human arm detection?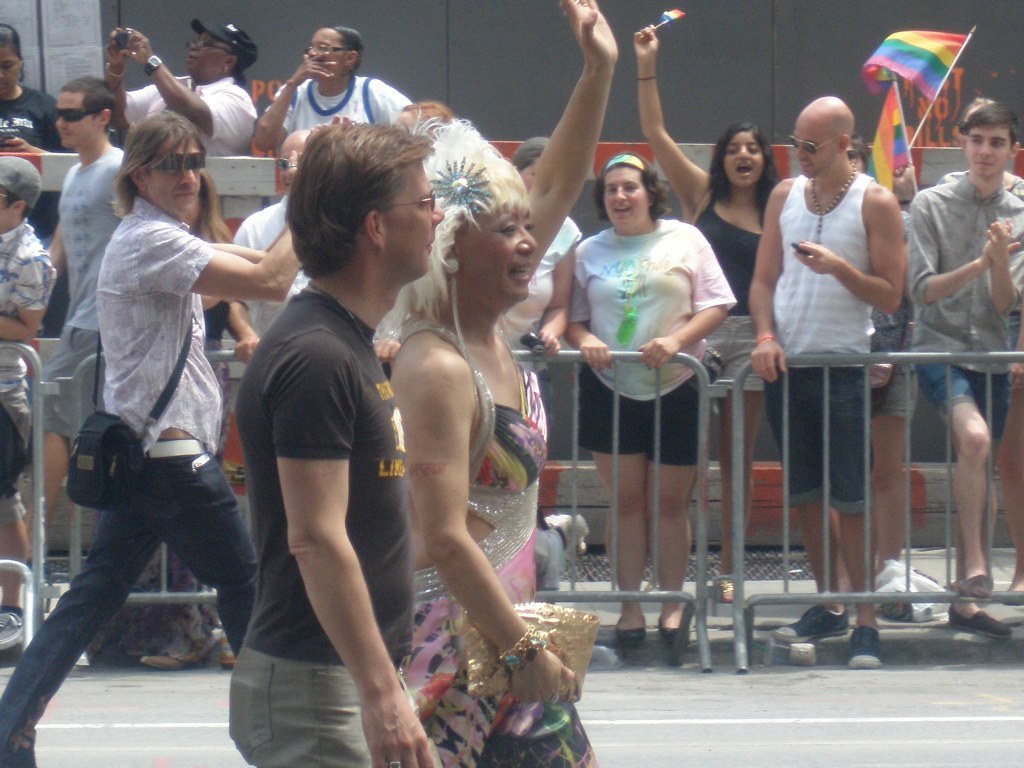
Rect(388, 346, 581, 707)
